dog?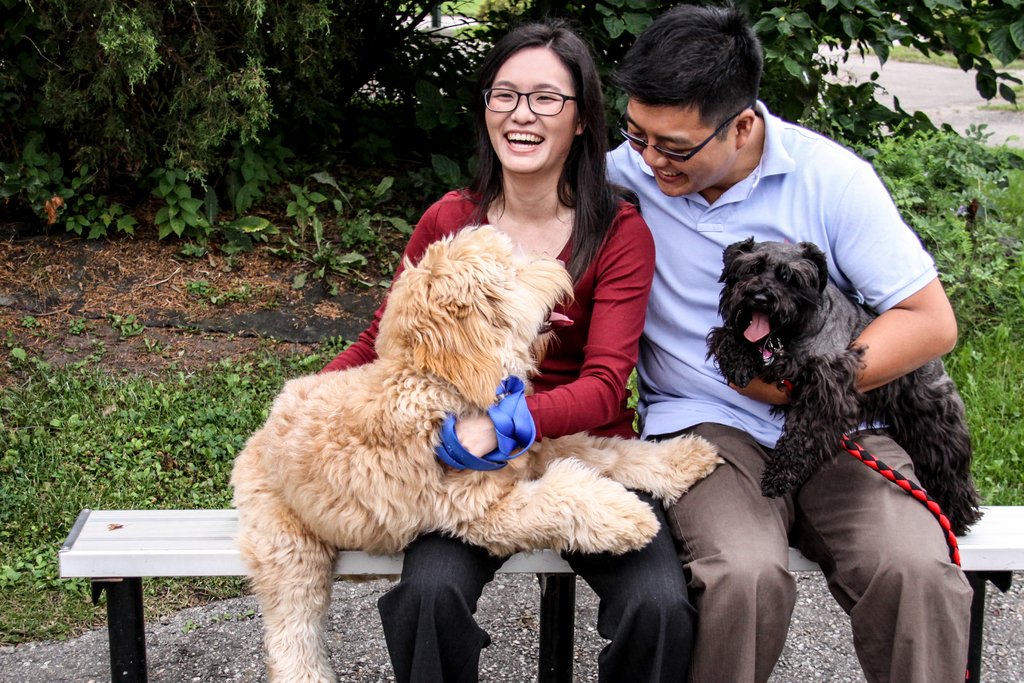
BBox(702, 230, 988, 550)
